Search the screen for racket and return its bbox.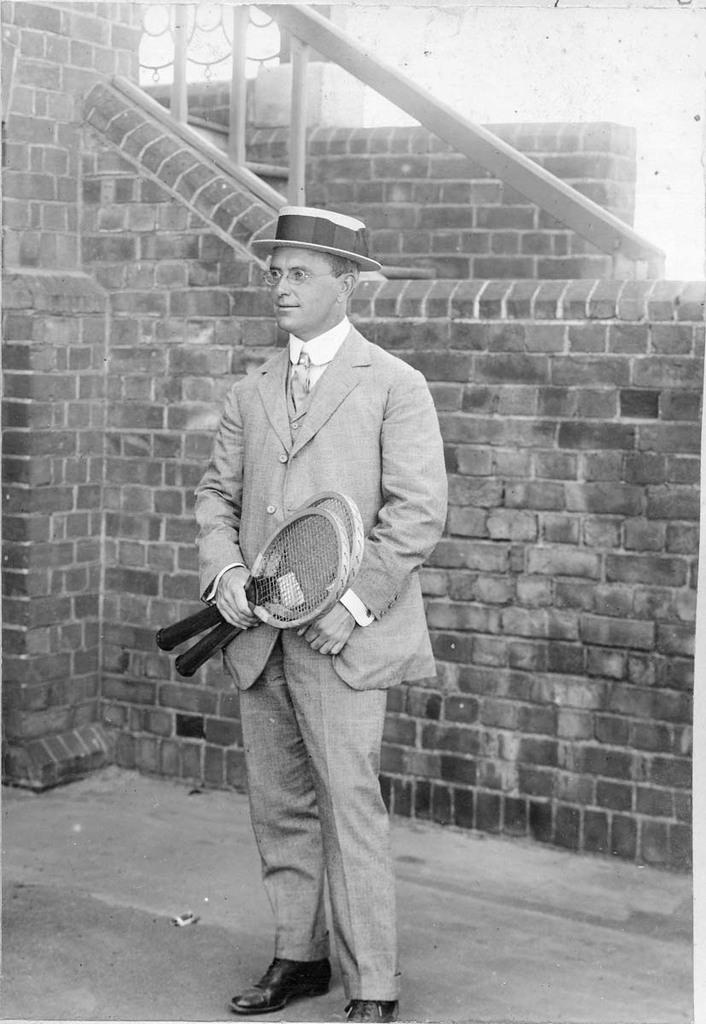
Found: {"left": 172, "top": 486, "right": 365, "bottom": 679}.
